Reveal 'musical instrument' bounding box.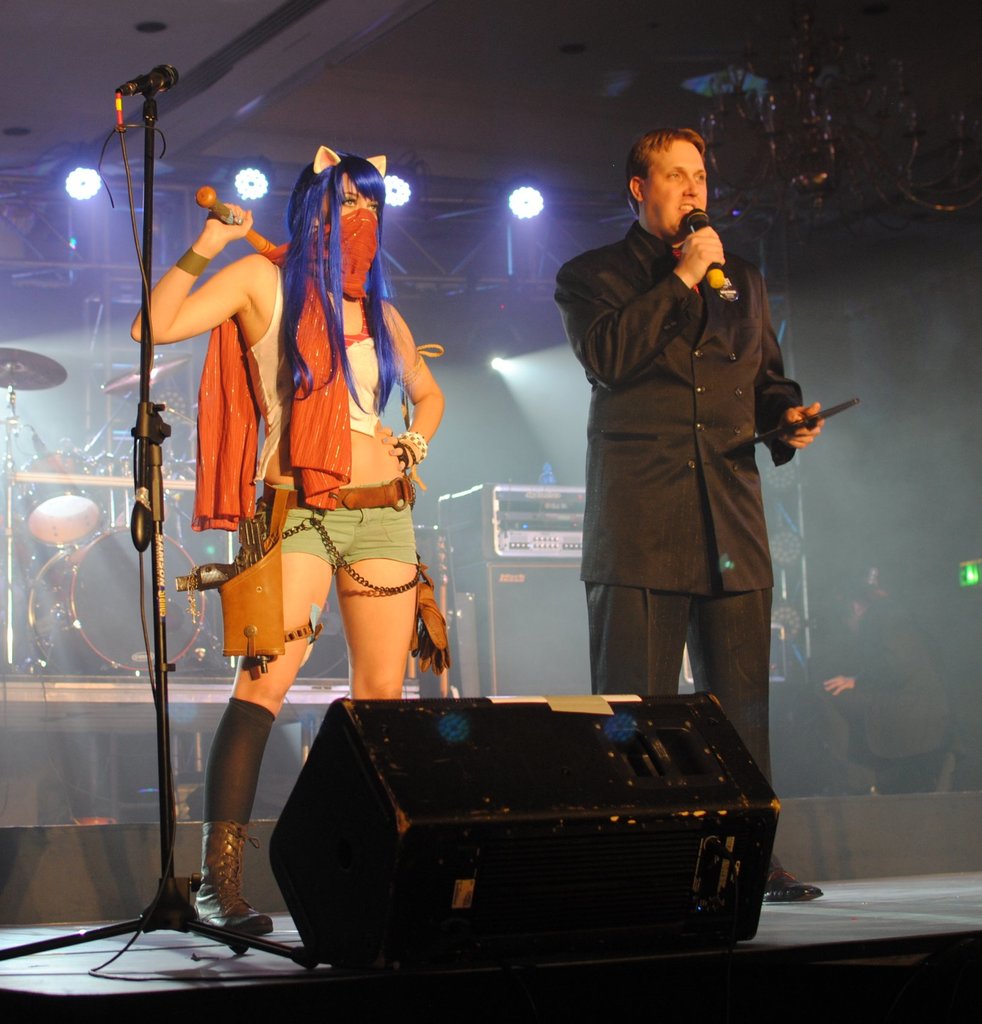
Revealed: {"x1": 0, "y1": 347, "x2": 67, "y2": 392}.
